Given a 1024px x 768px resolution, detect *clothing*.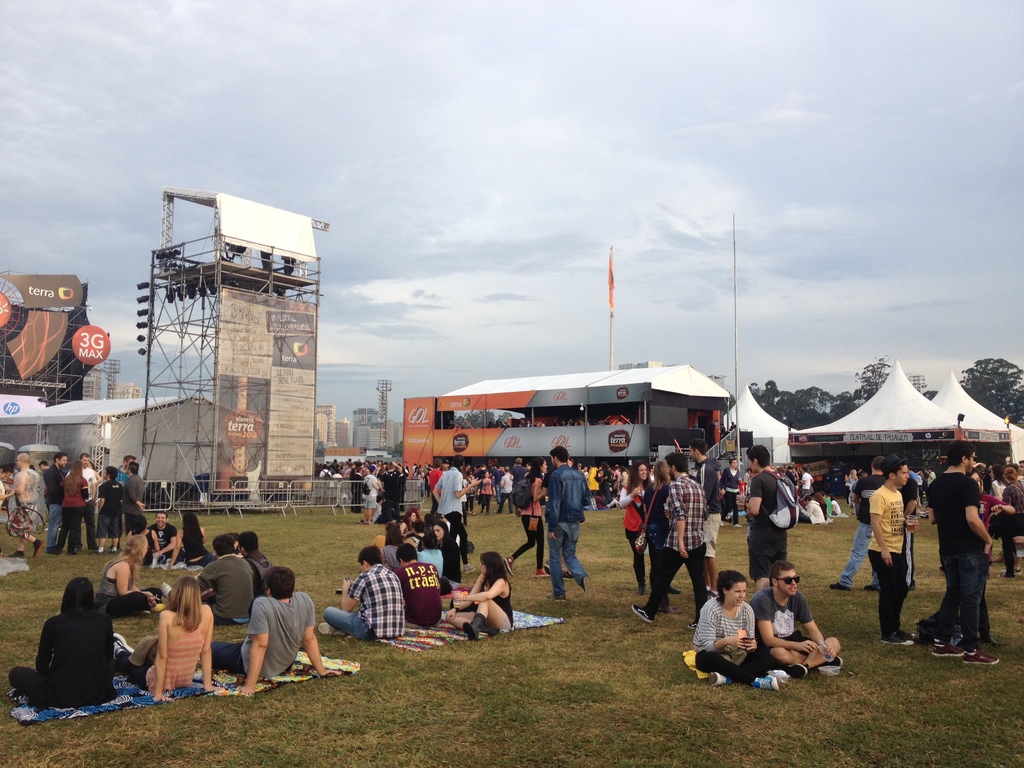
<bbox>993, 511, 1021, 581</bbox>.
